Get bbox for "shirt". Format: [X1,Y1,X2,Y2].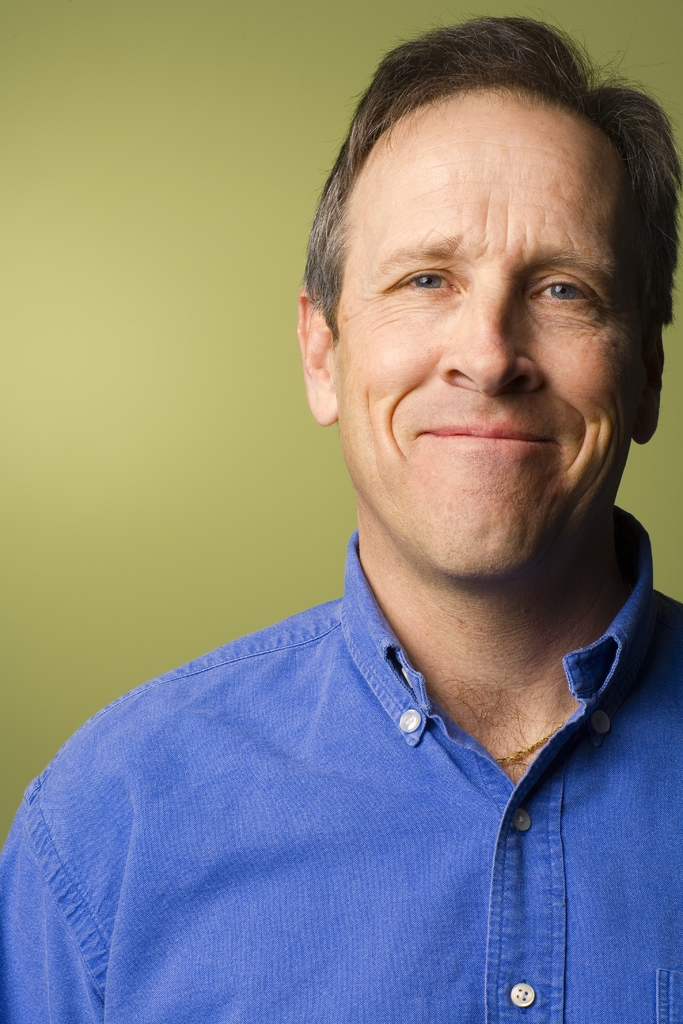
[24,558,669,1005].
